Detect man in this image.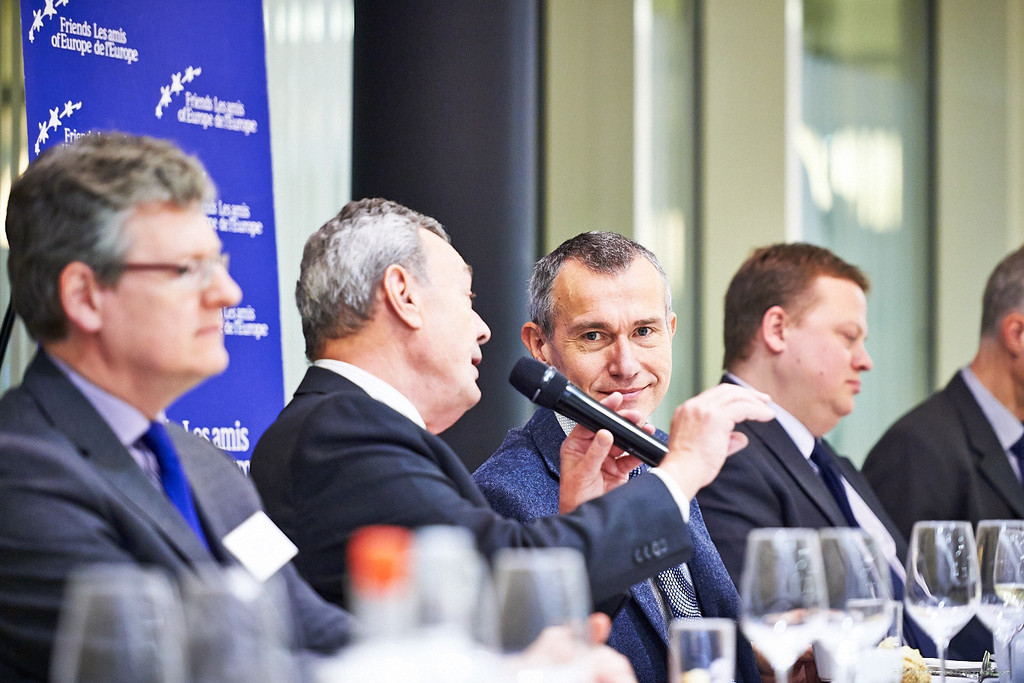
Detection: pyautogui.locateOnScreen(0, 134, 297, 677).
